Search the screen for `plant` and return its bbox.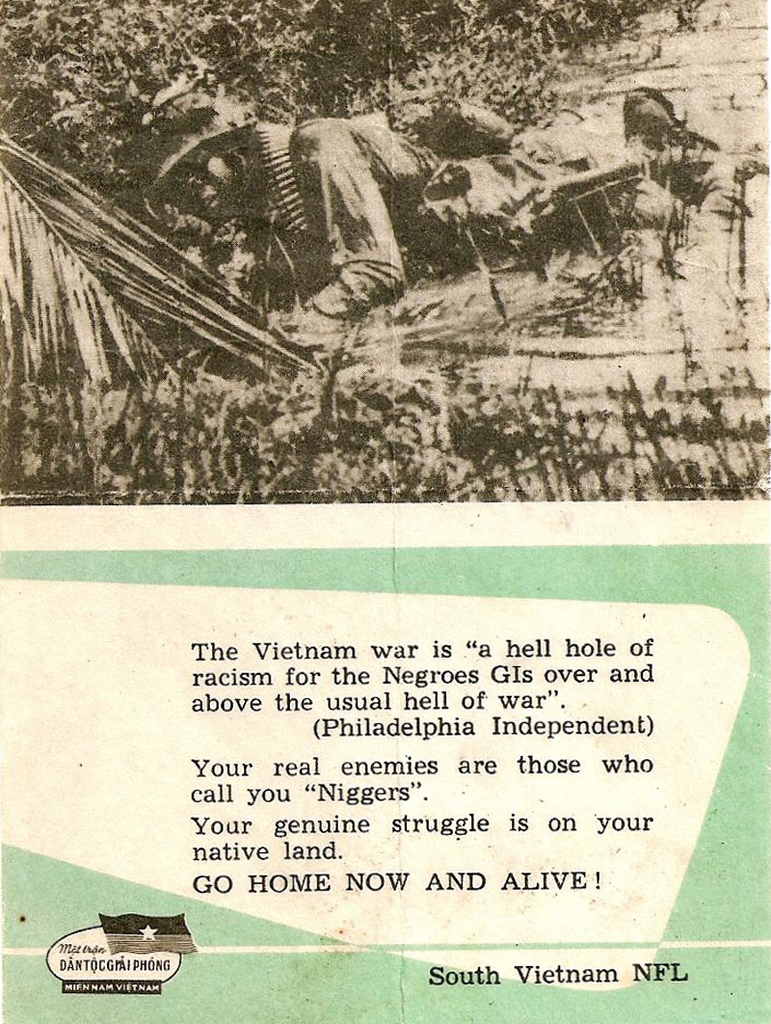
Found: rect(0, 333, 769, 502).
